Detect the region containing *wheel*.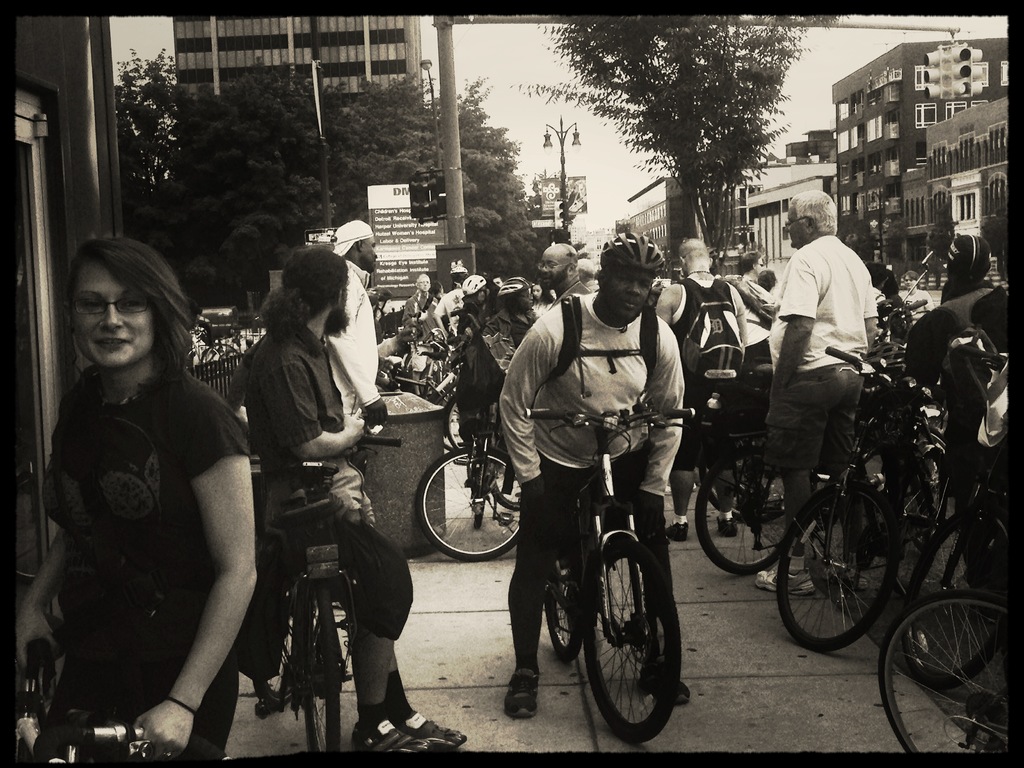
546:536:586:655.
